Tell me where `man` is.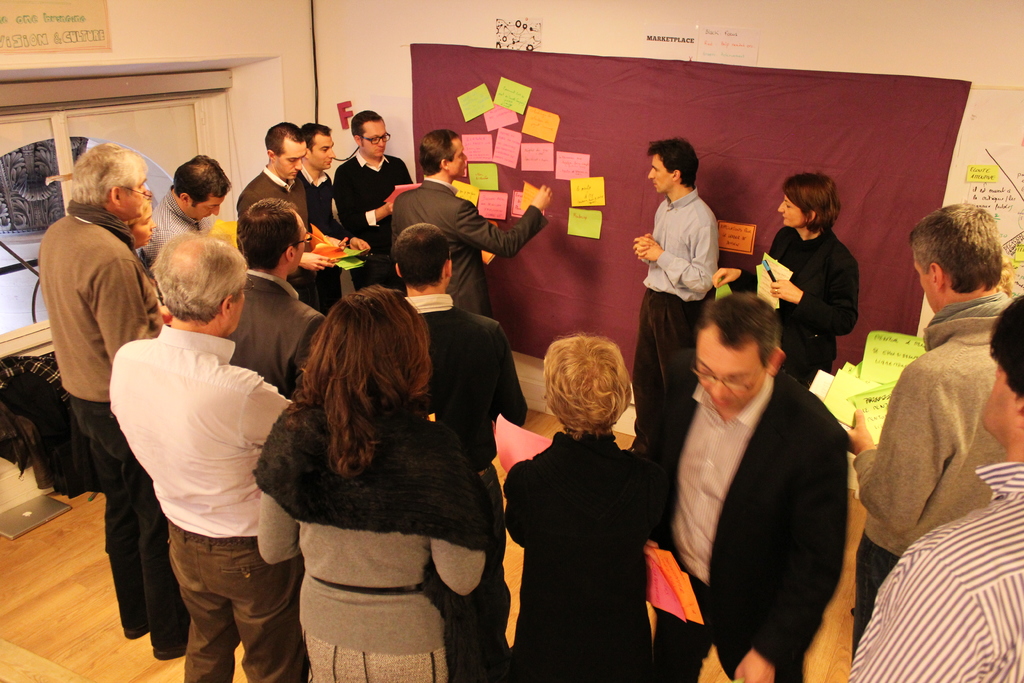
`man` is at {"x1": 634, "y1": 140, "x2": 718, "y2": 464}.
